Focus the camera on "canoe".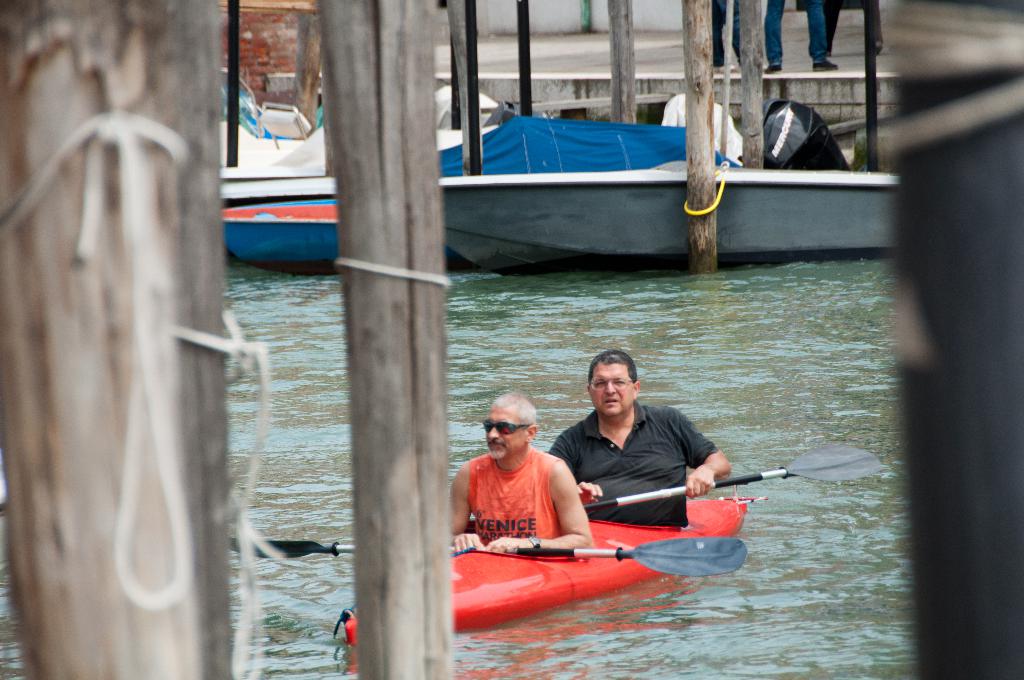
Focus region: (339,497,750,630).
